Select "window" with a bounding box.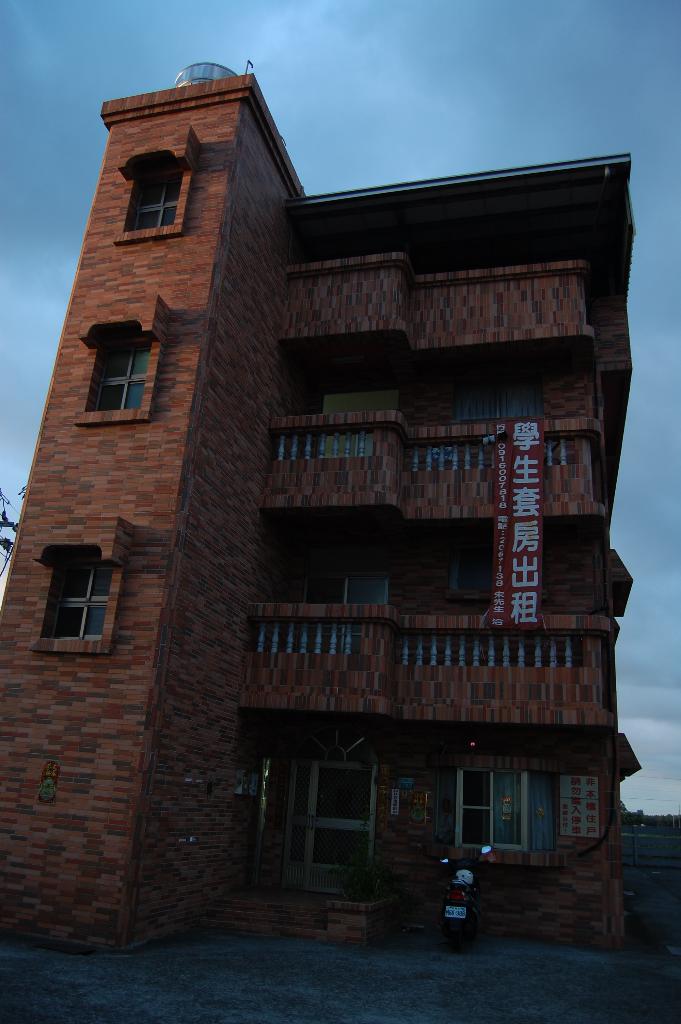
l=452, t=376, r=540, b=421.
